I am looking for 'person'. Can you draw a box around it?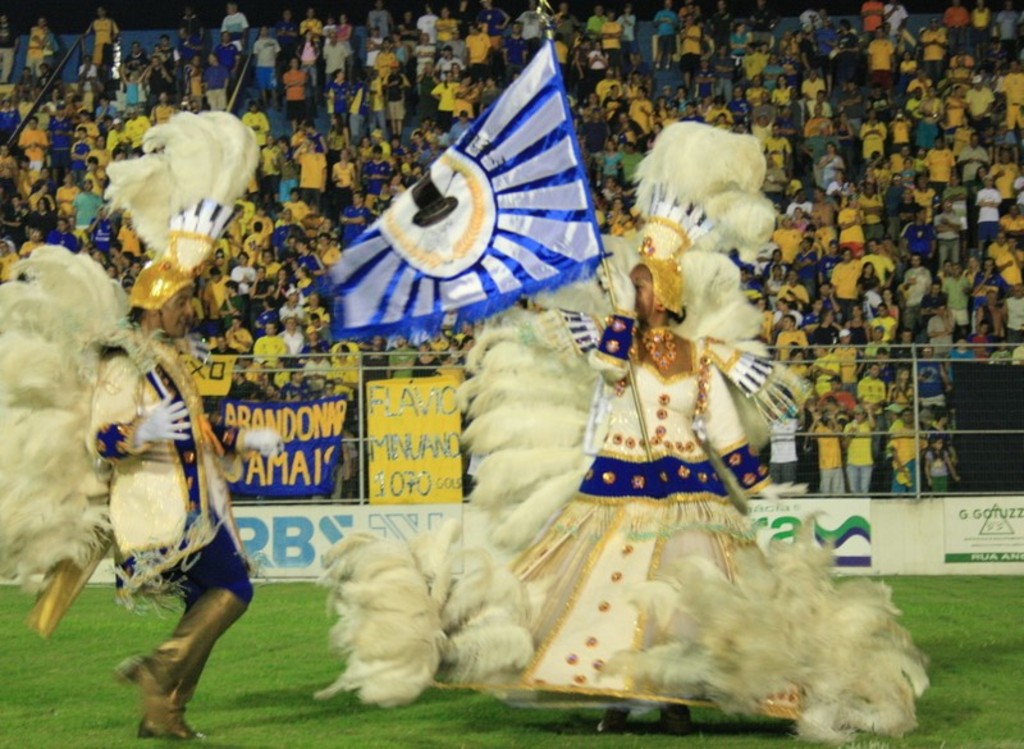
Sure, the bounding box is [82, 293, 251, 745].
